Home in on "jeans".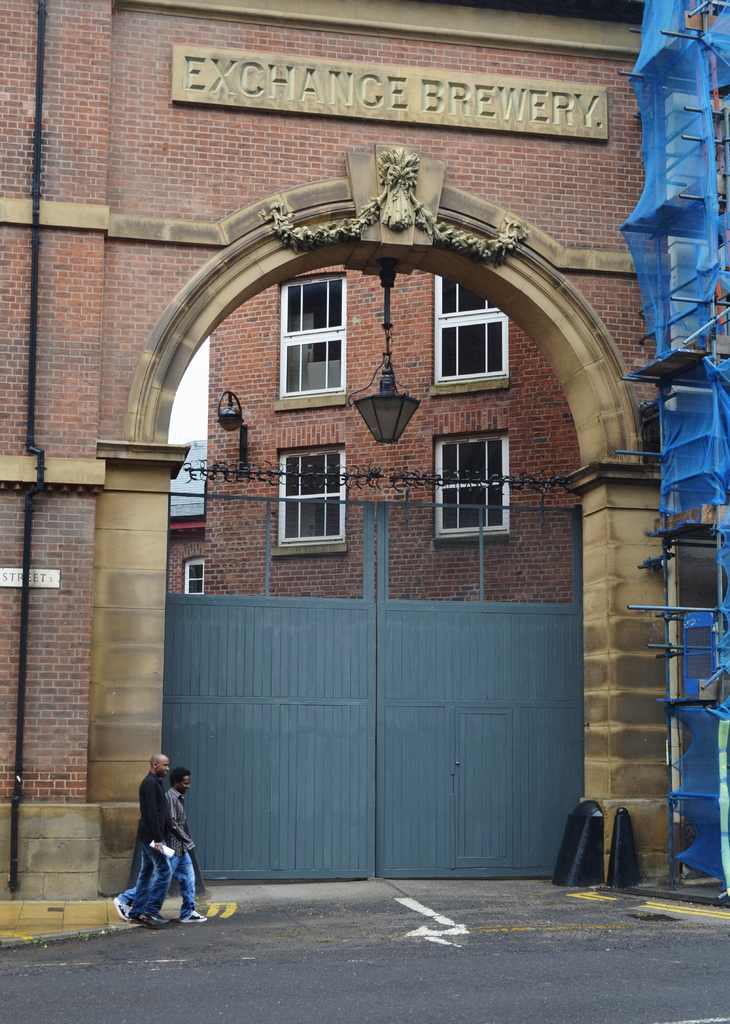
Homed in at BBox(129, 837, 171, 913).
